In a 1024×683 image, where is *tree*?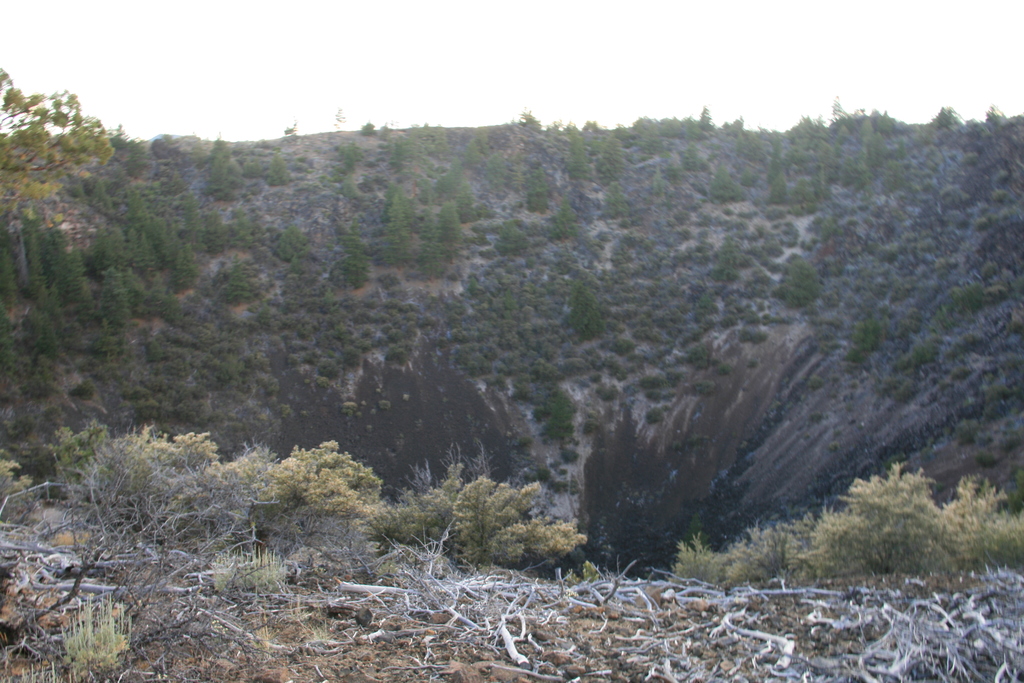
l=184, t=192, r=204, b=254.
